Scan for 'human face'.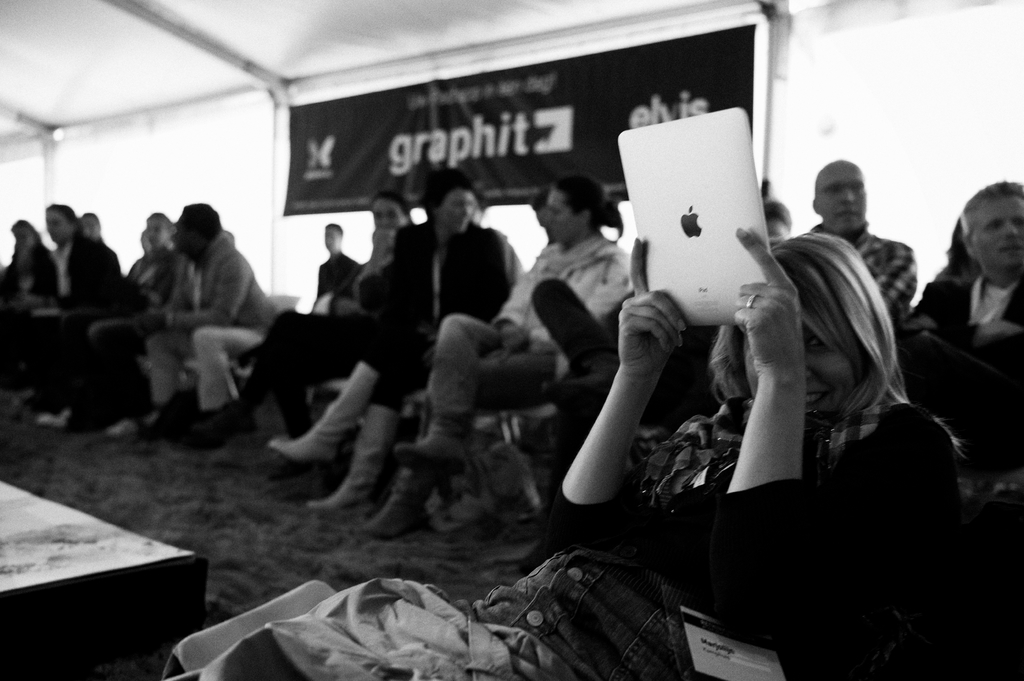
Scan result: detection(15, 228, 32, 253).
